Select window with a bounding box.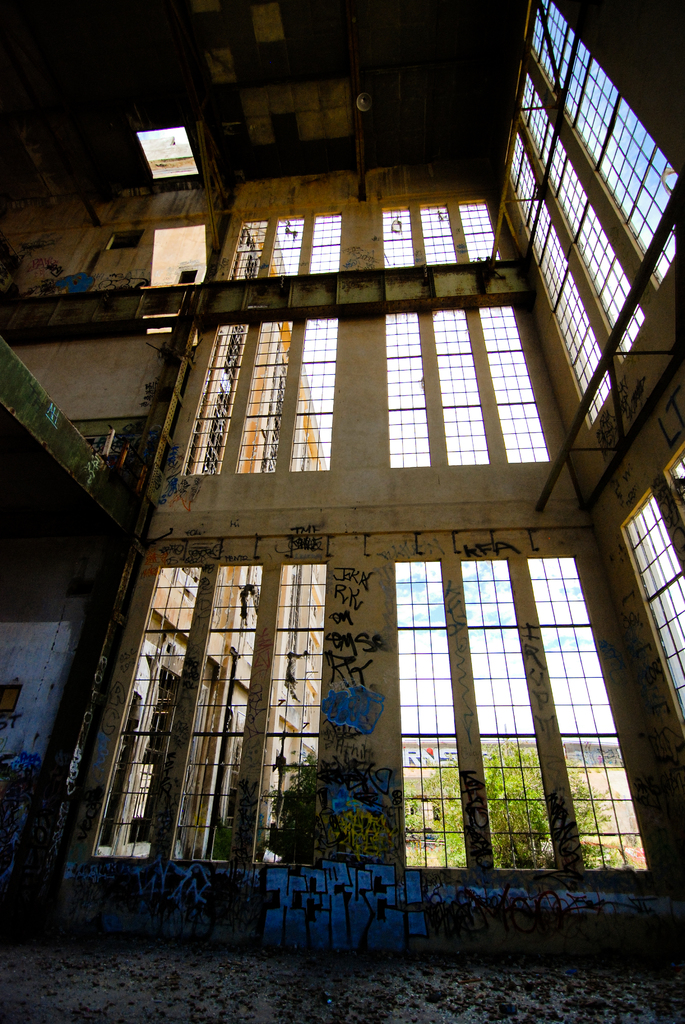
select_region(390, 556, 472, 881).
